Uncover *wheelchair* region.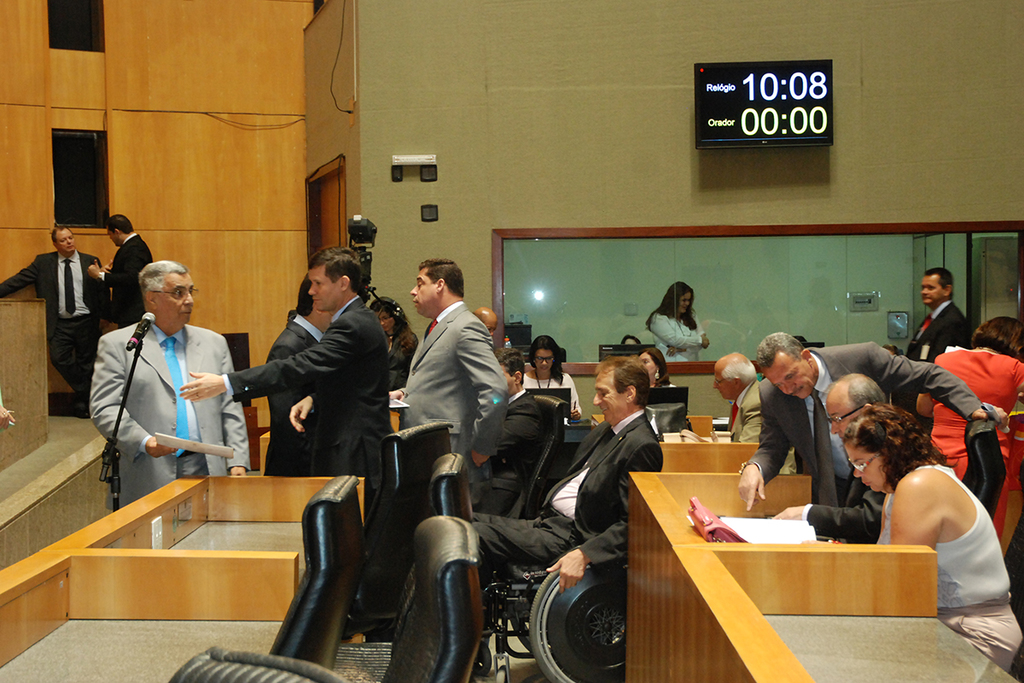
Uncovered: x1=480 y1=552 x2=626 y2=682.
